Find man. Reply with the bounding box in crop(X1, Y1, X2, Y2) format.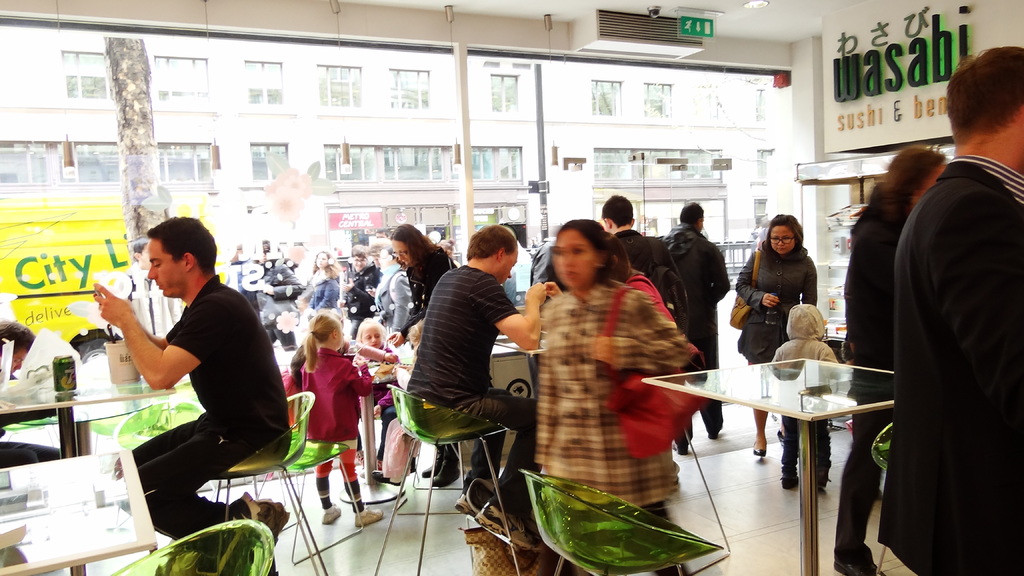
crop(843, 87, 1023, 575).
